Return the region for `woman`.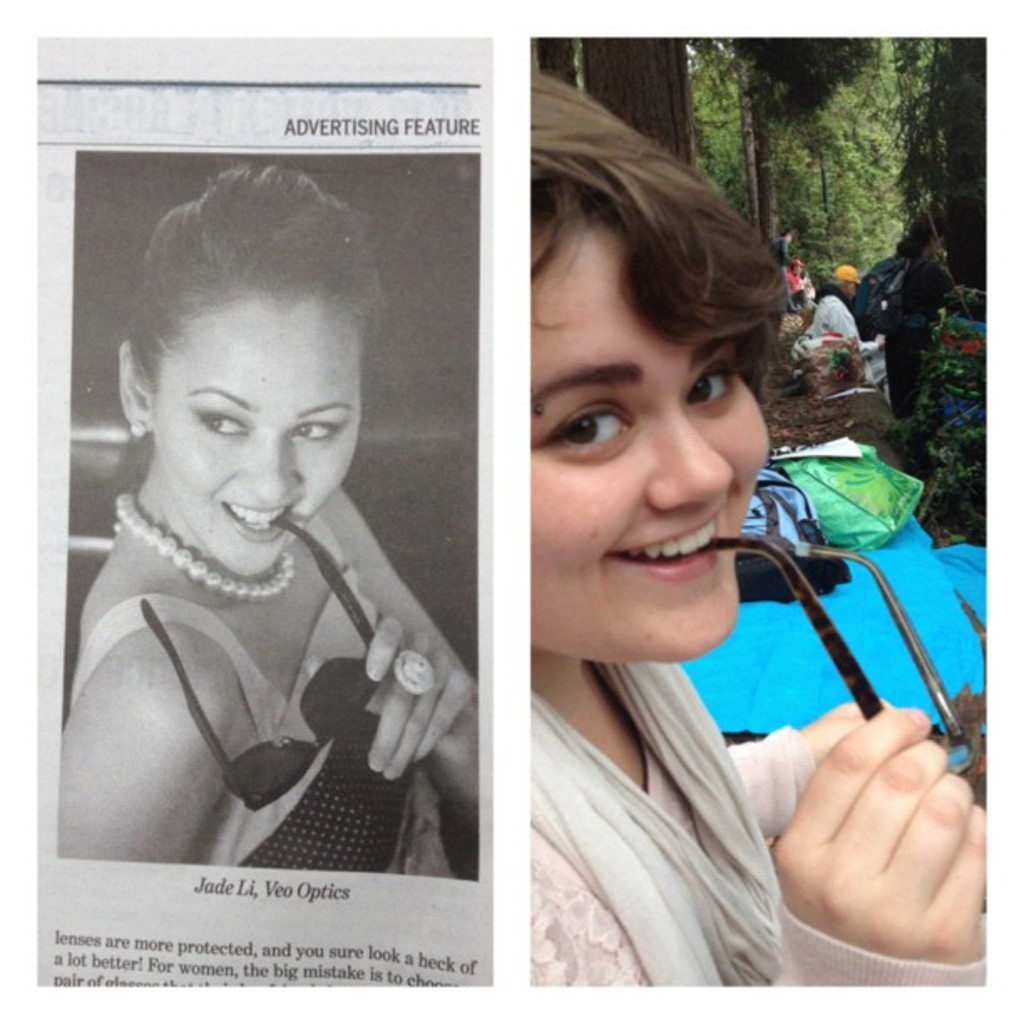
[left=883, top=211, right=969, bottom=418].
